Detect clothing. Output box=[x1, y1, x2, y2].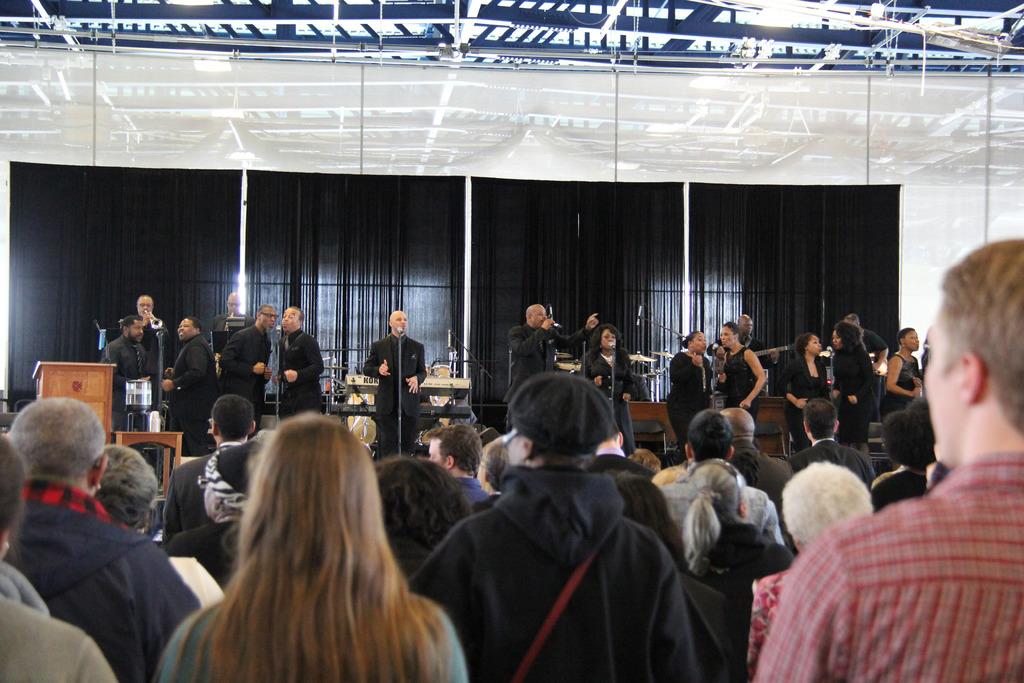
box=[833, 345, 878, 445].
